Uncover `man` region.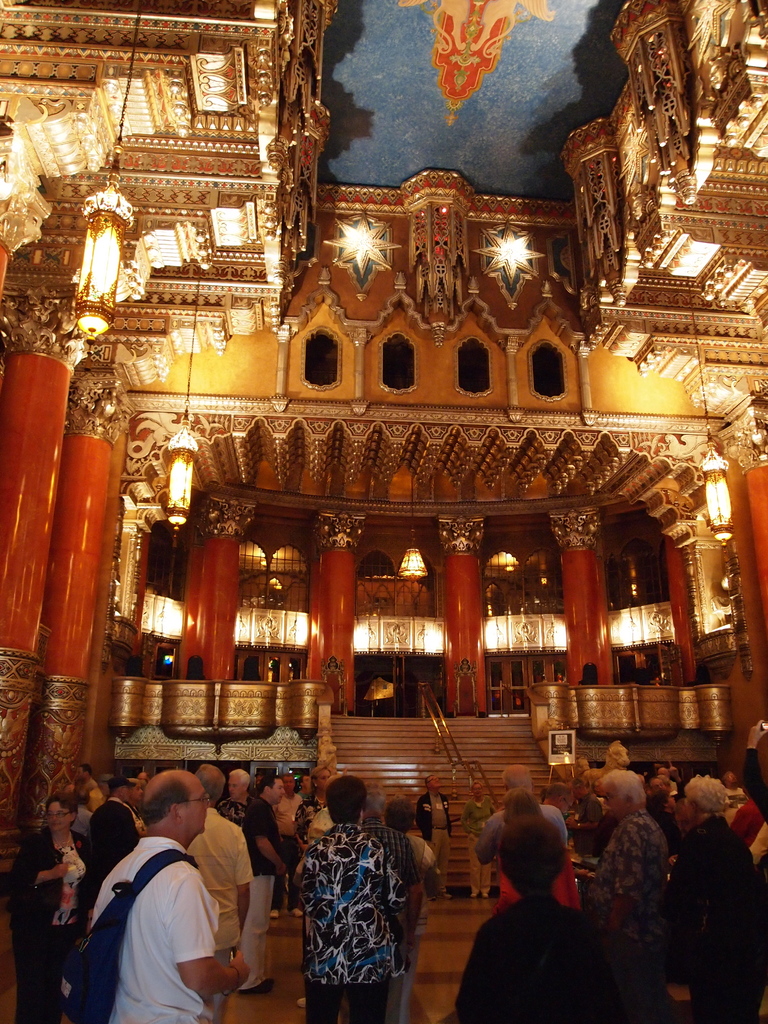
Uncovered: Rect(85, 777, 244, 1018).
